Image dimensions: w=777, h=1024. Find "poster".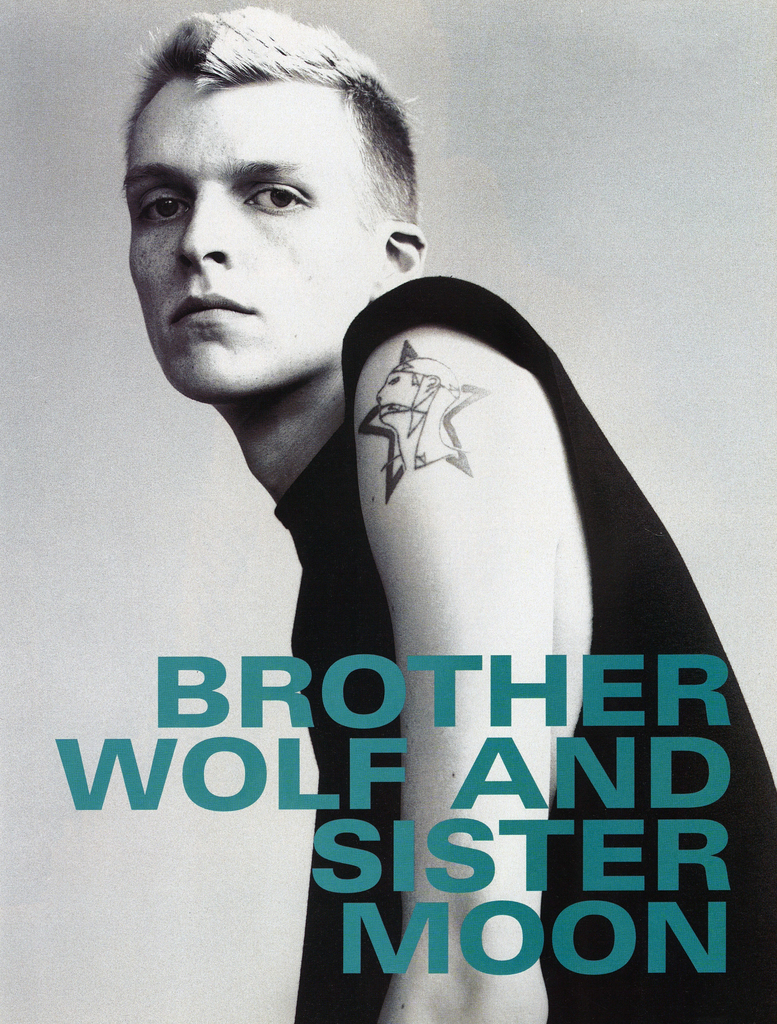
x1=0 y1=0 x2=776 y2=1023.
